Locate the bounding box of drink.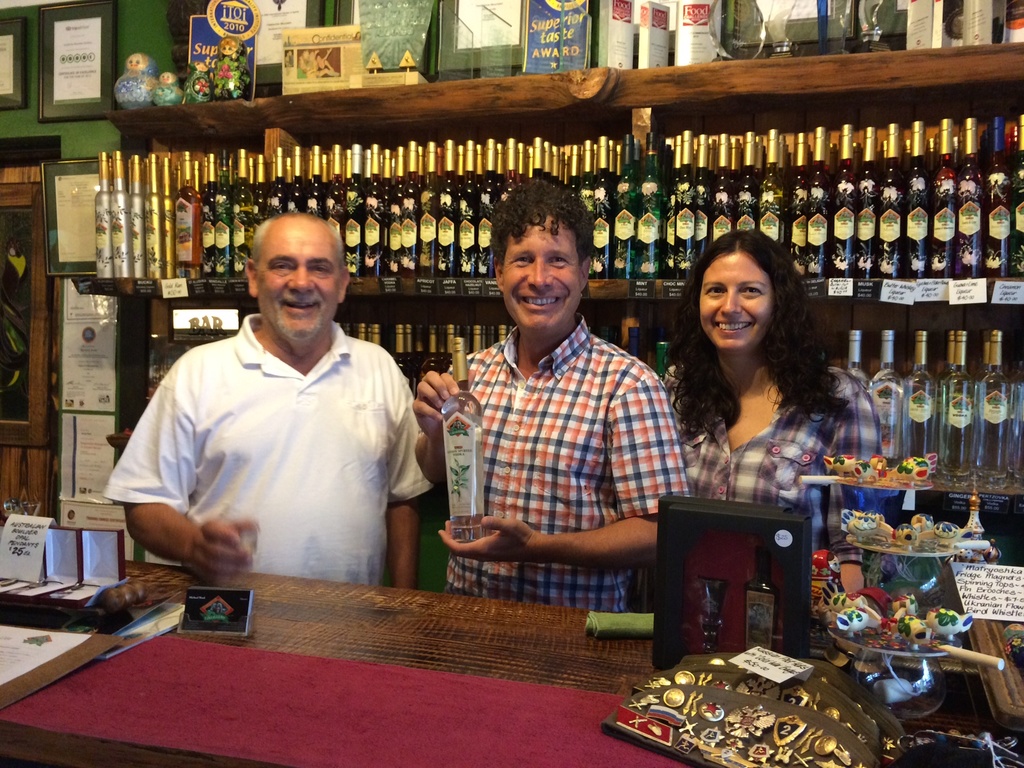
Bounding box: x1=218 y1=173 x2=230 y2=276.
